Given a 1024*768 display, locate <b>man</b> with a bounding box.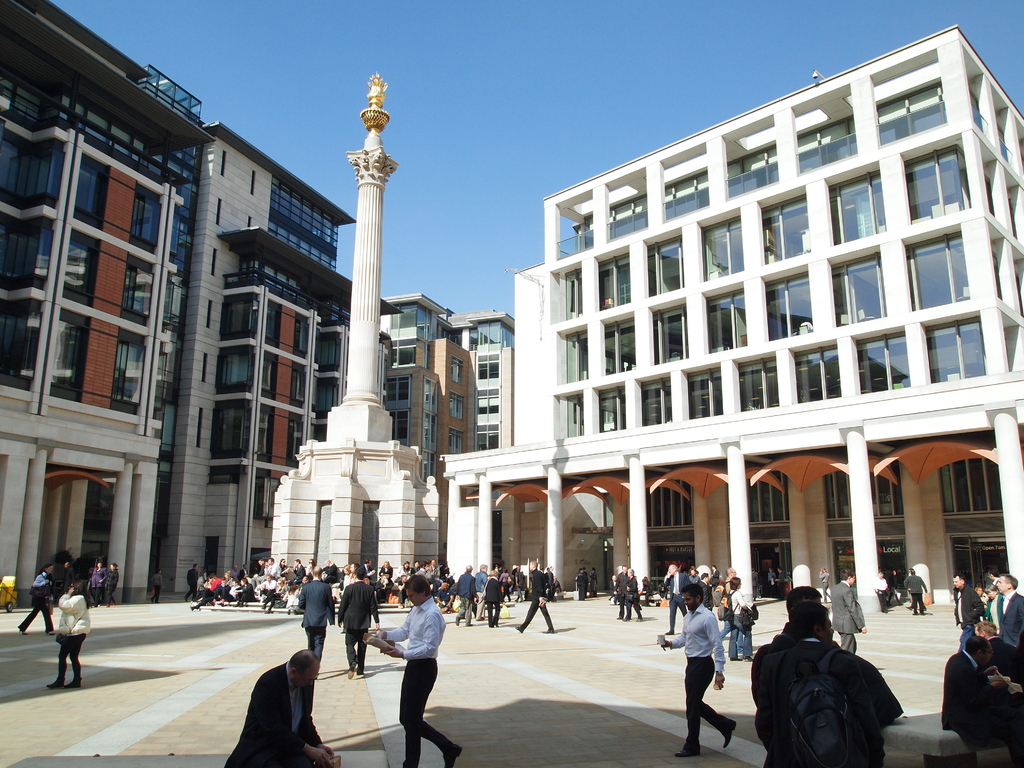
Located: BBox(215, 577, 228, 604).
